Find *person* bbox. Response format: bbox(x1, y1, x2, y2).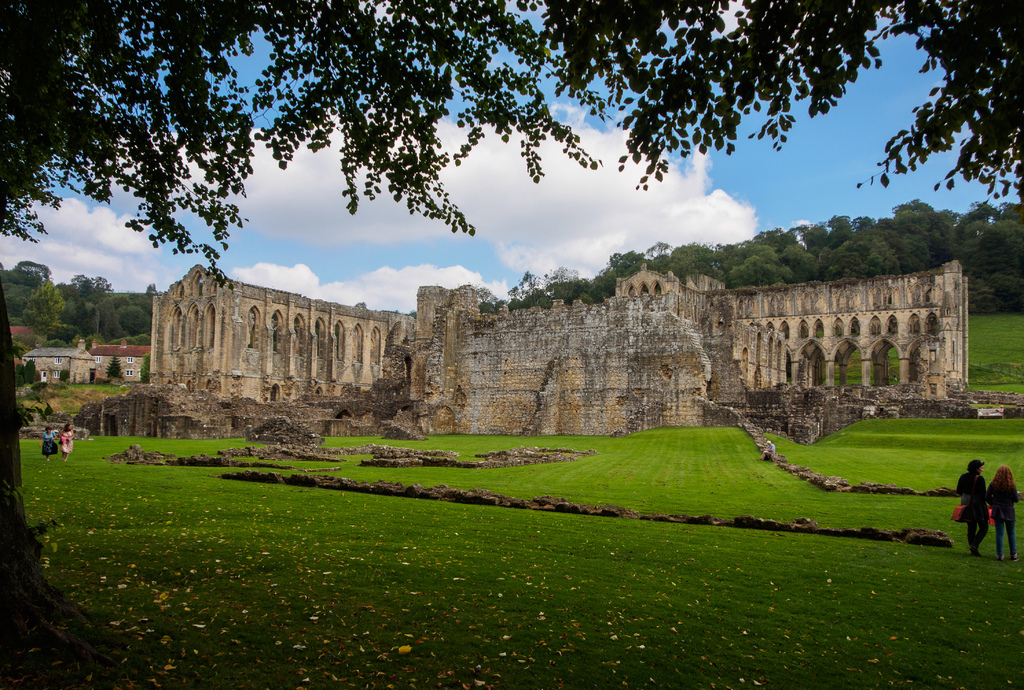
bbox(61, 425, 74, 461).
